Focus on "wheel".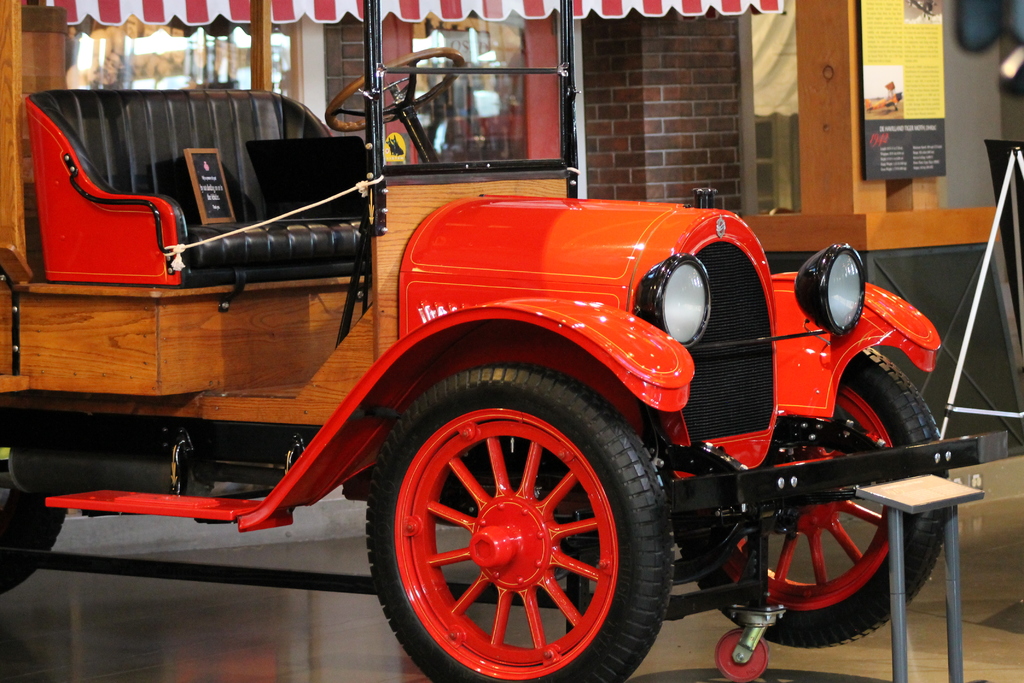
Focused at bbox(692, 347, 950, 648).
